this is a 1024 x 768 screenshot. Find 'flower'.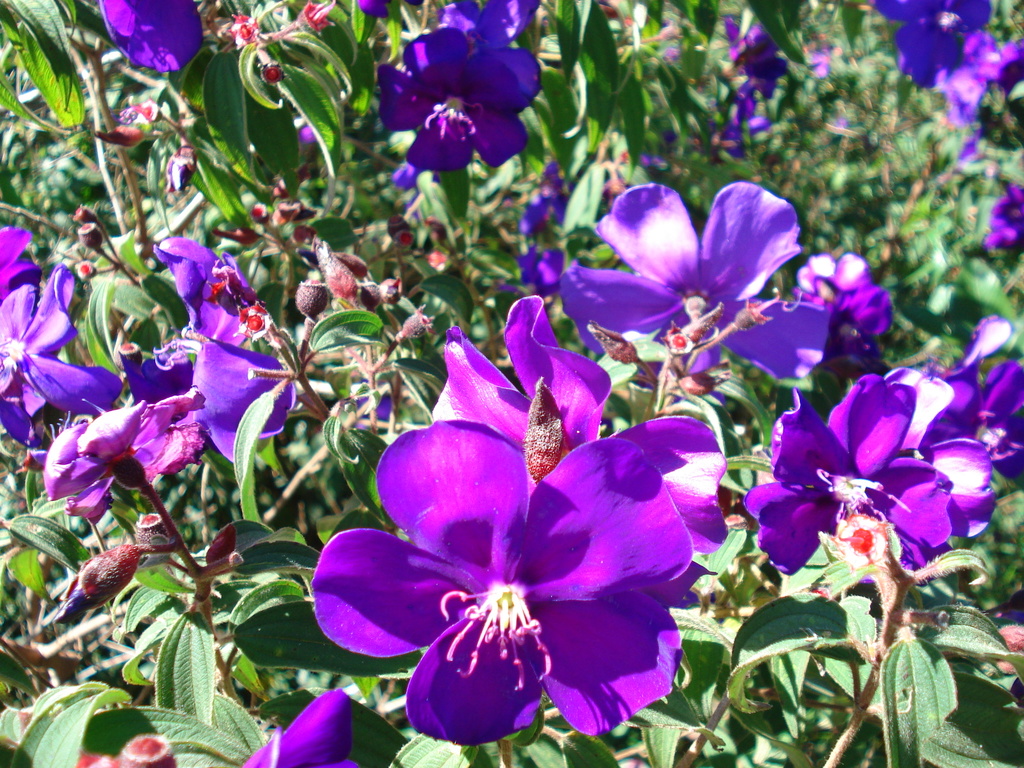
Bounding box: <box>868,0,1019,155</box>.
